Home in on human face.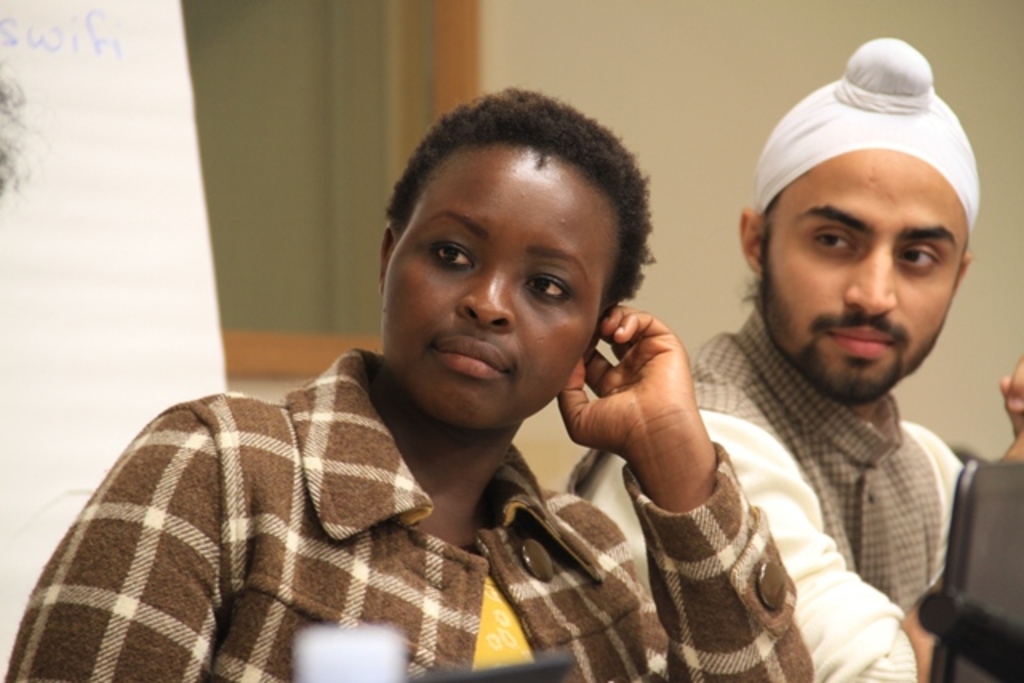
Homed in at 389:122:622:433.
